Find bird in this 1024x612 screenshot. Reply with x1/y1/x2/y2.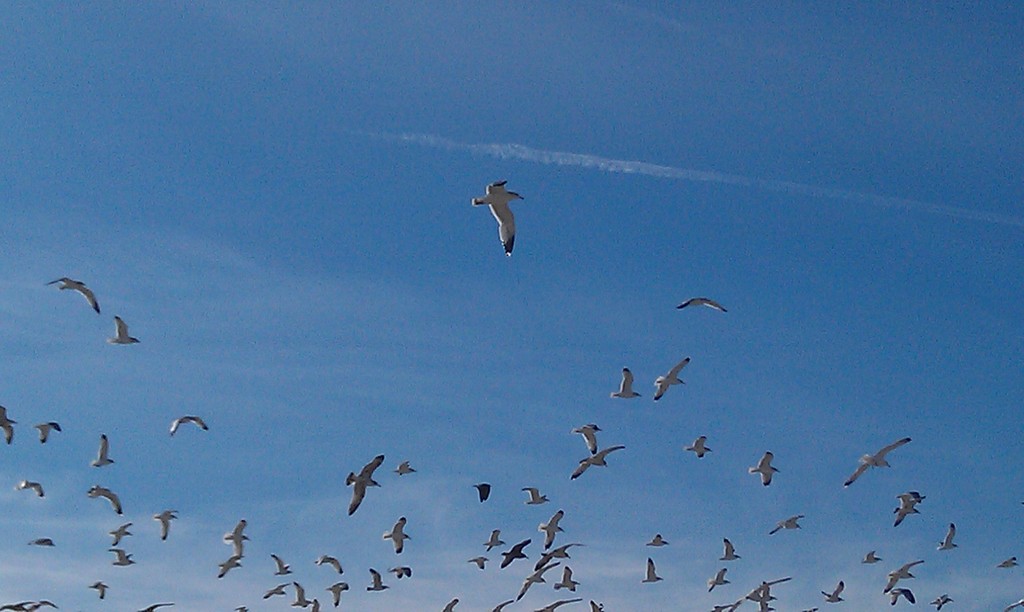
821/581/845/604.
